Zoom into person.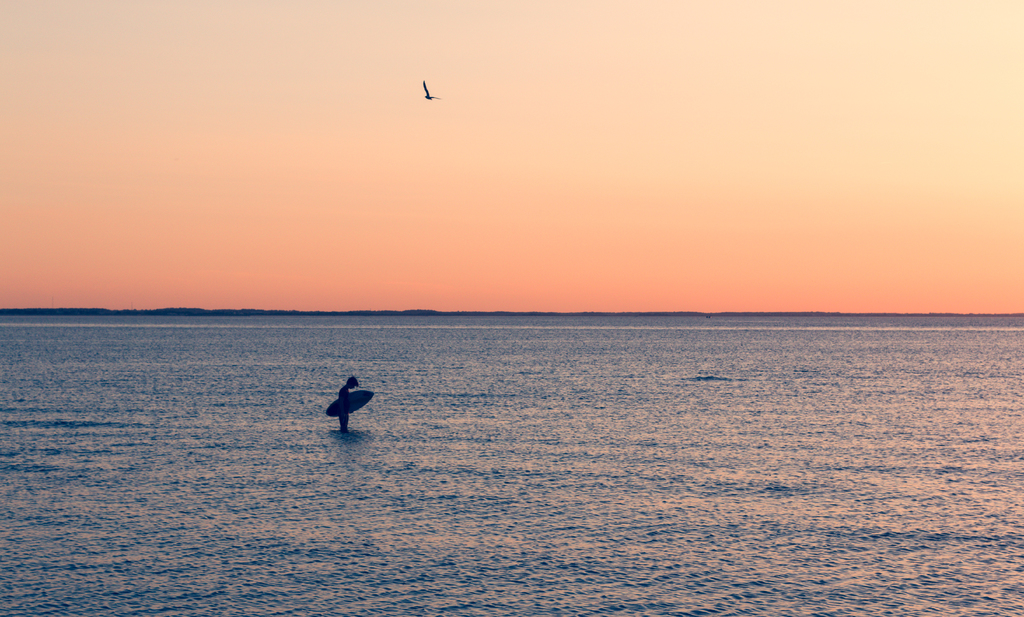
Zoom target: 325:376:375:431.
